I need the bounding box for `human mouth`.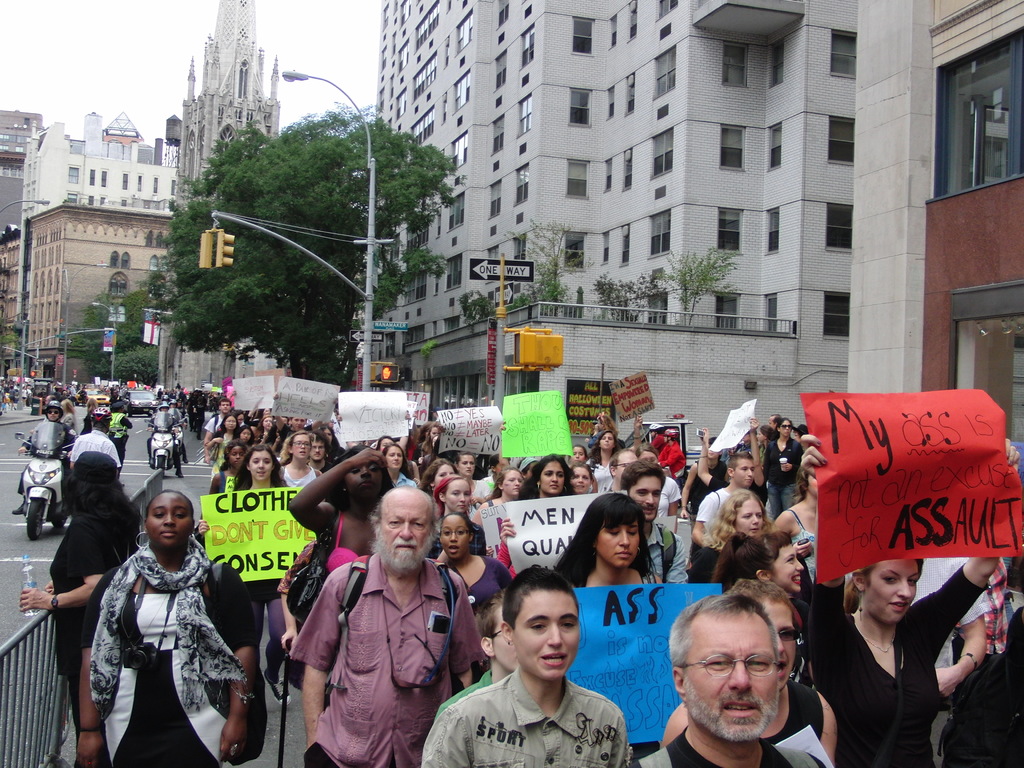
Here it is: rect(360, 482, 371, 487).
